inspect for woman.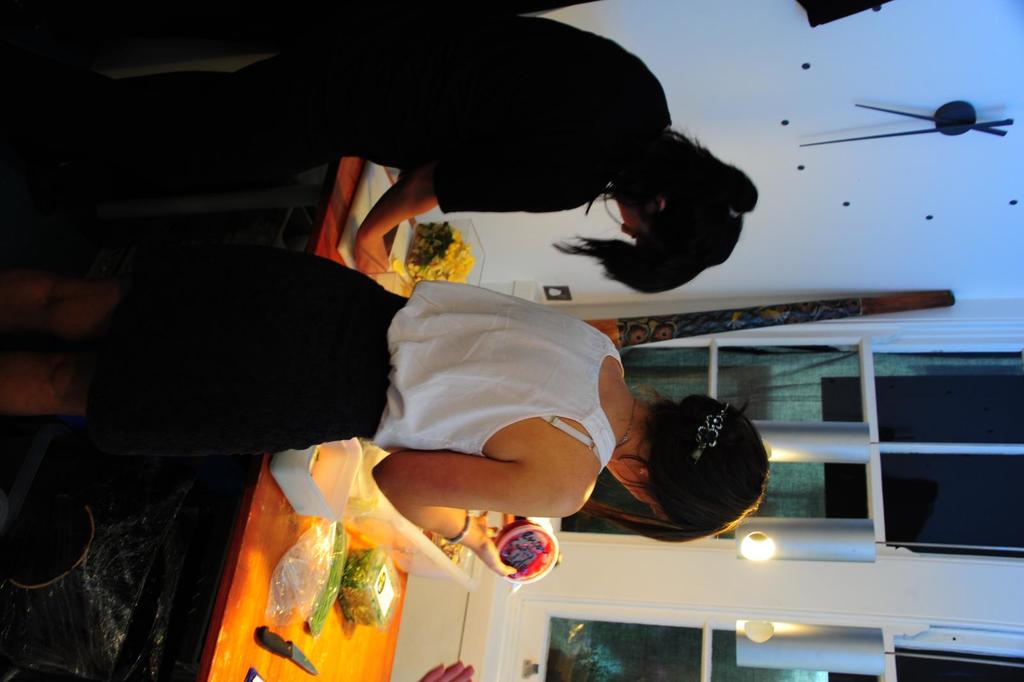
Inspection: pyautogui.locateOnScreen(0, 259, 777, 593).
